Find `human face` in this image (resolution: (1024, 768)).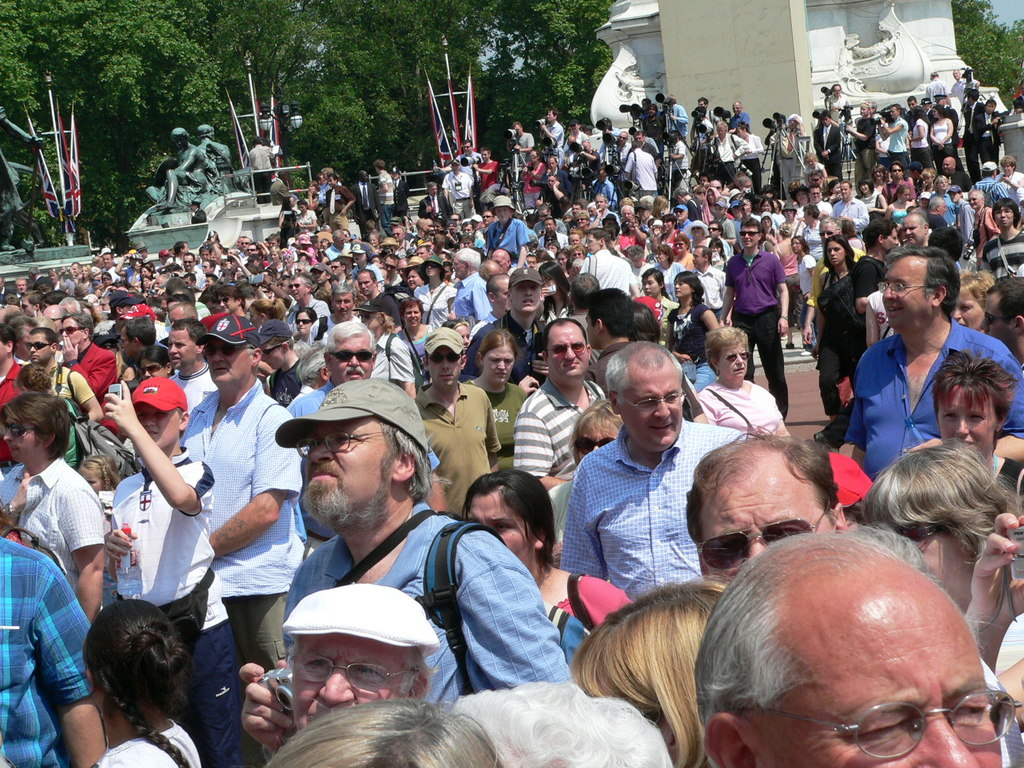
0:417:46:468.
